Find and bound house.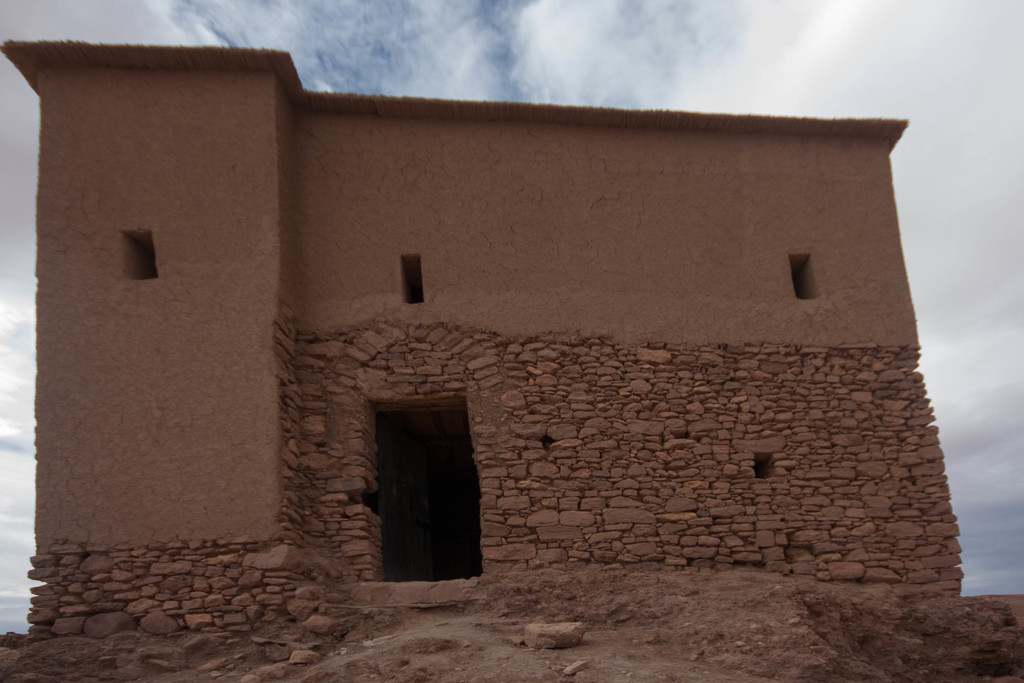
Bound: pyautogui.locateOnScreen(0, 41, 973, 602).
